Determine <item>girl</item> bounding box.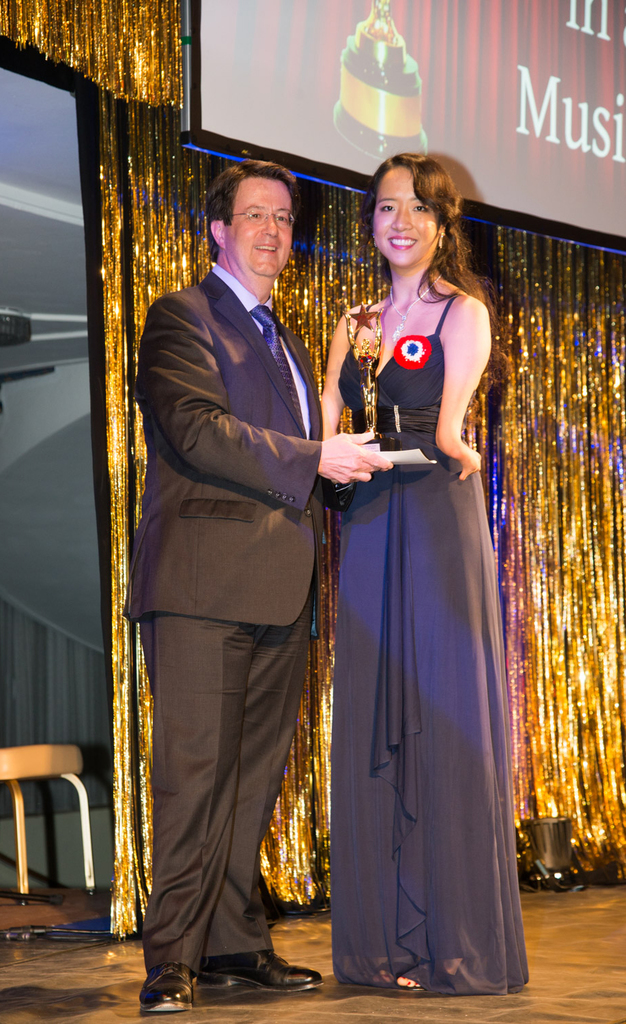
Determined: bbox=(315, 151, 530, 992).
